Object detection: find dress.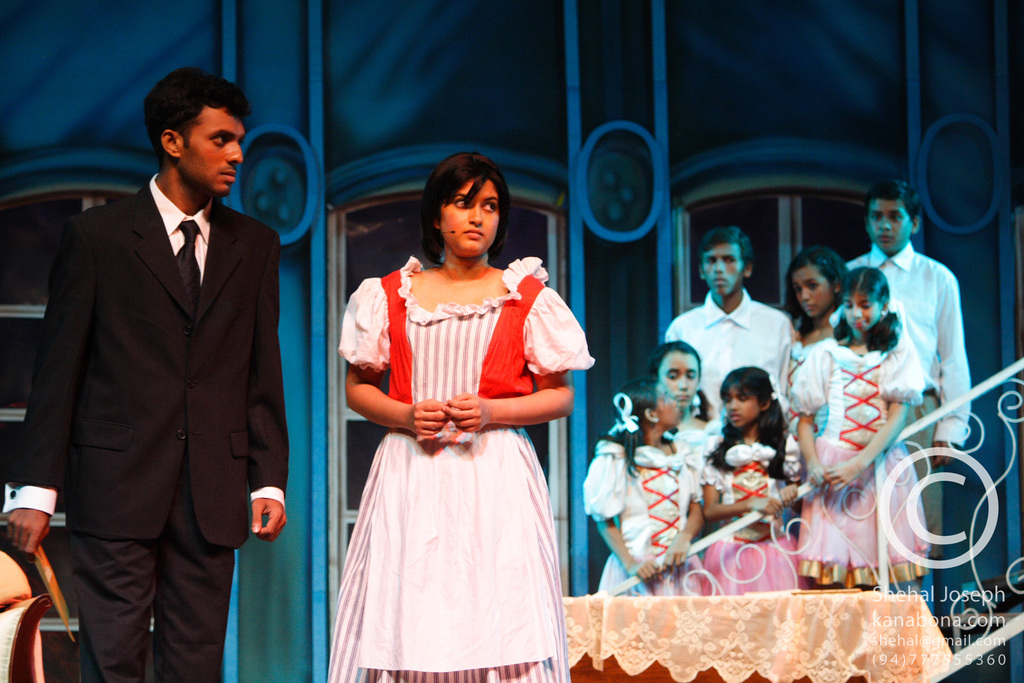
576 433 700 604.
